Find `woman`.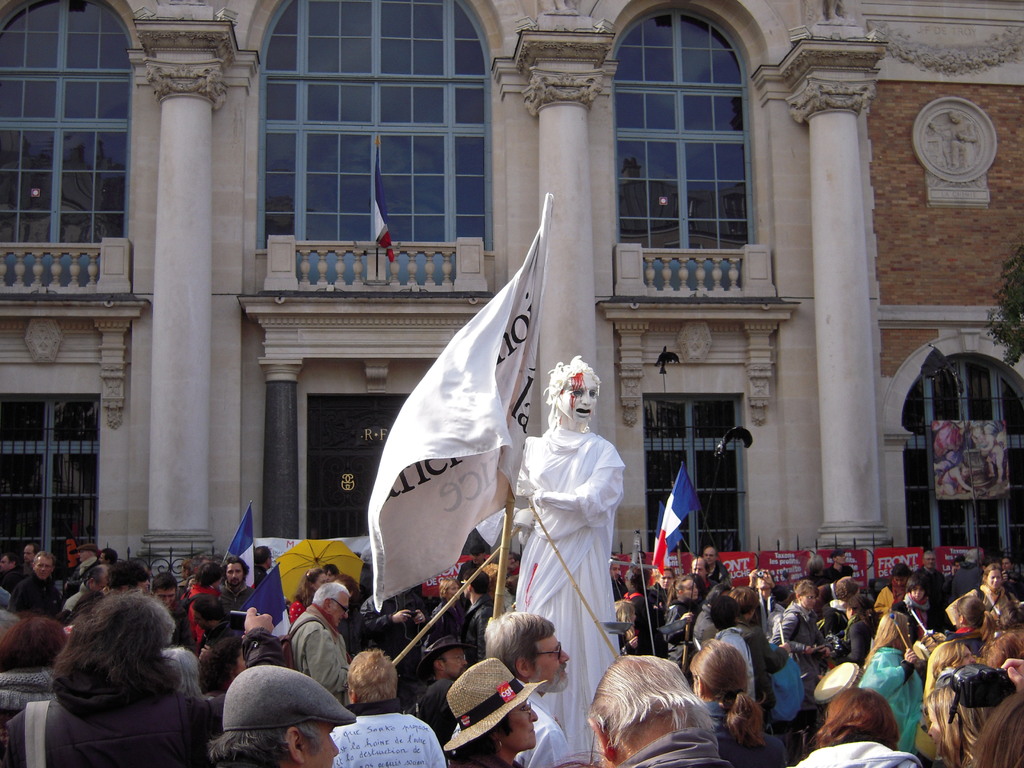
detection(443, 656, 547, 767).
